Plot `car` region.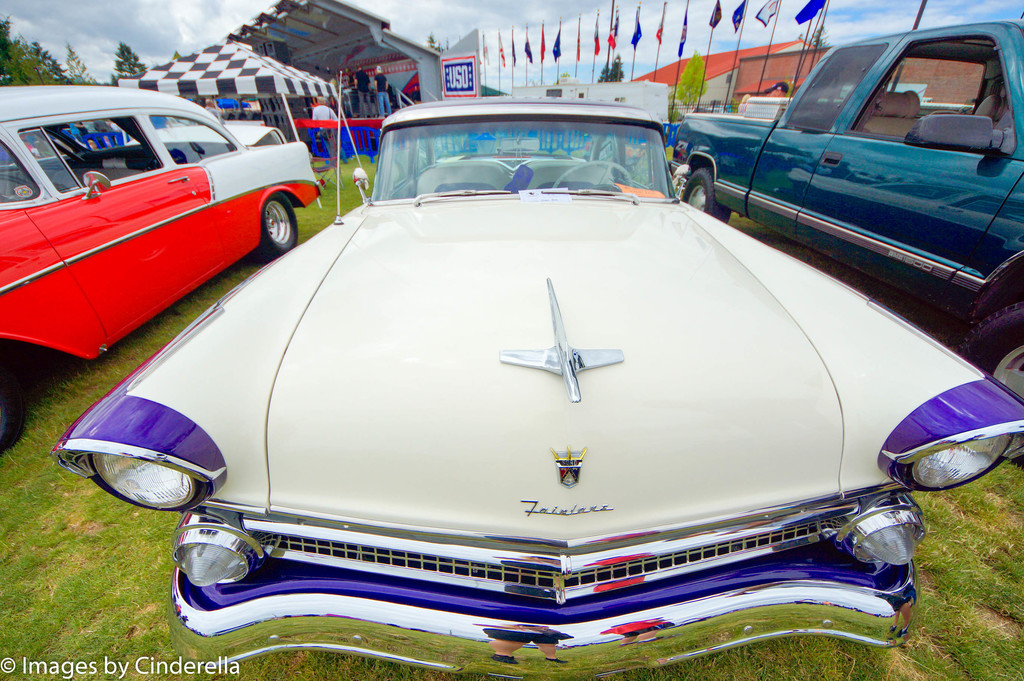
Plotted at 0, 82, 327, 460.
